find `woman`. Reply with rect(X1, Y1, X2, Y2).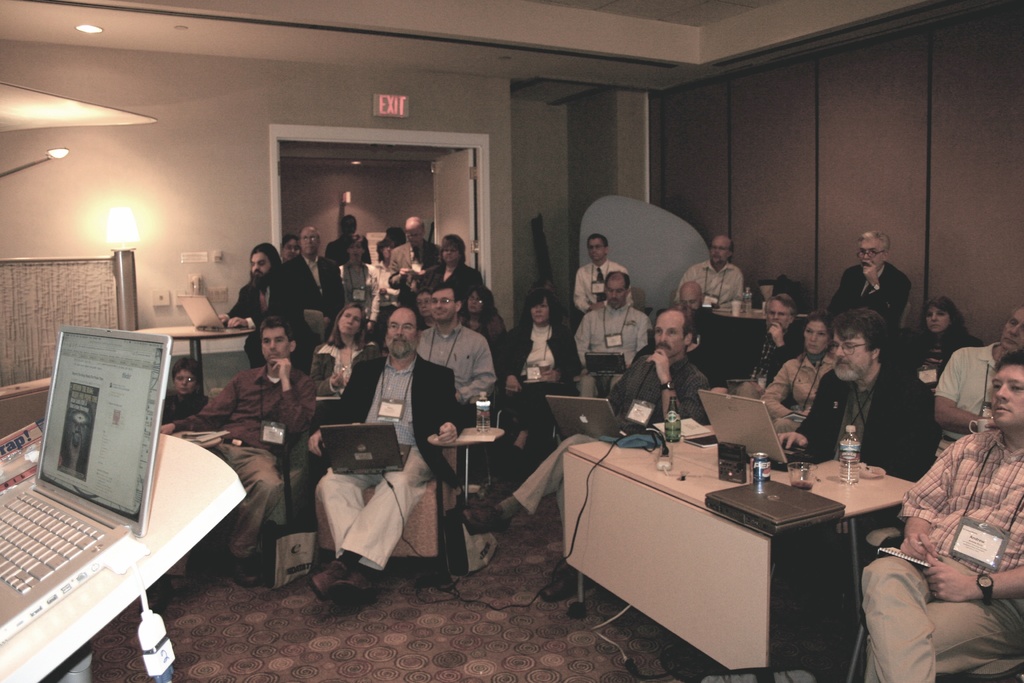
rect(766, 317, 838, 447).
